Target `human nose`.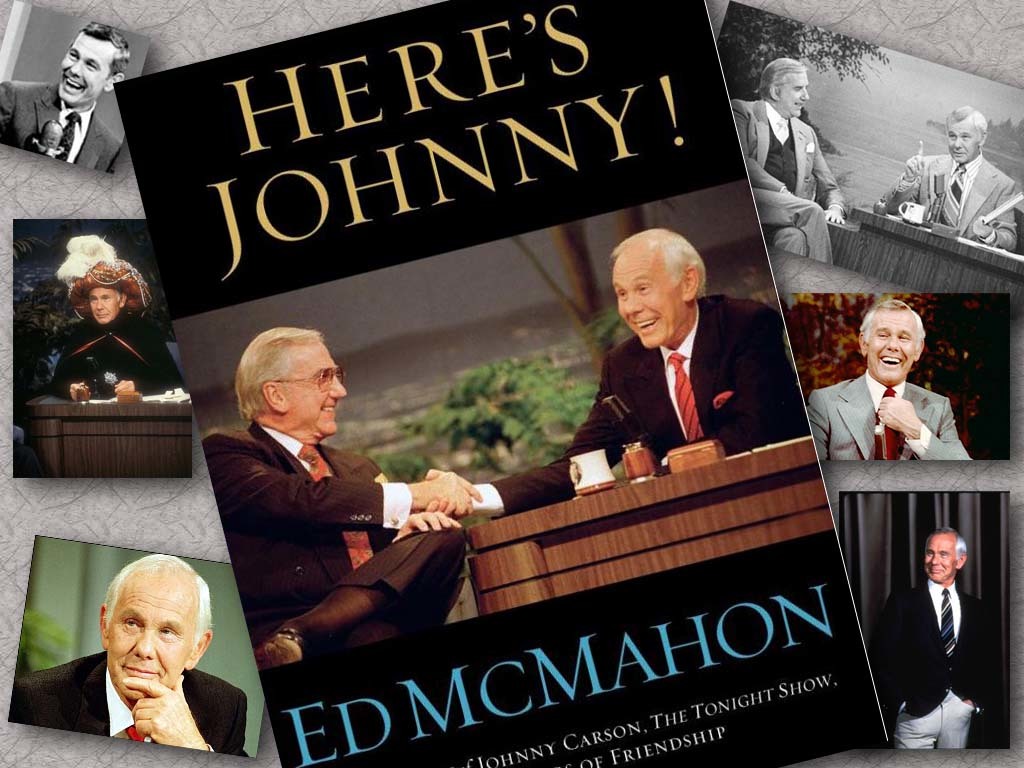
Target region: region(932, 555, 938, 564).
